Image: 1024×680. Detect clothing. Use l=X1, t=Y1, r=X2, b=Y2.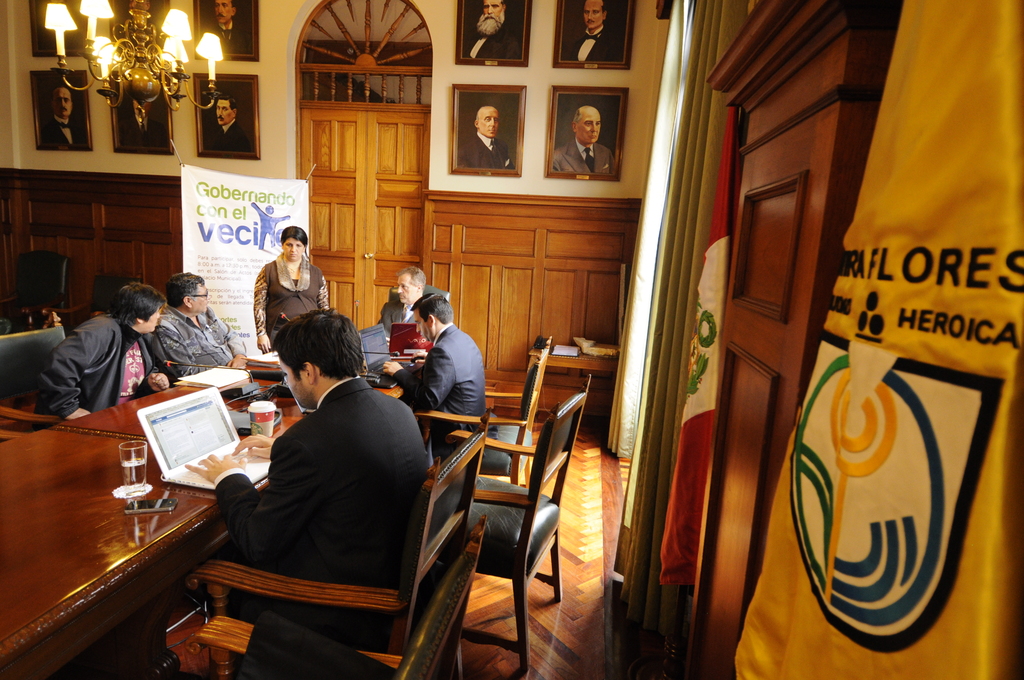
l=463, t=19, r=524, b=58.
